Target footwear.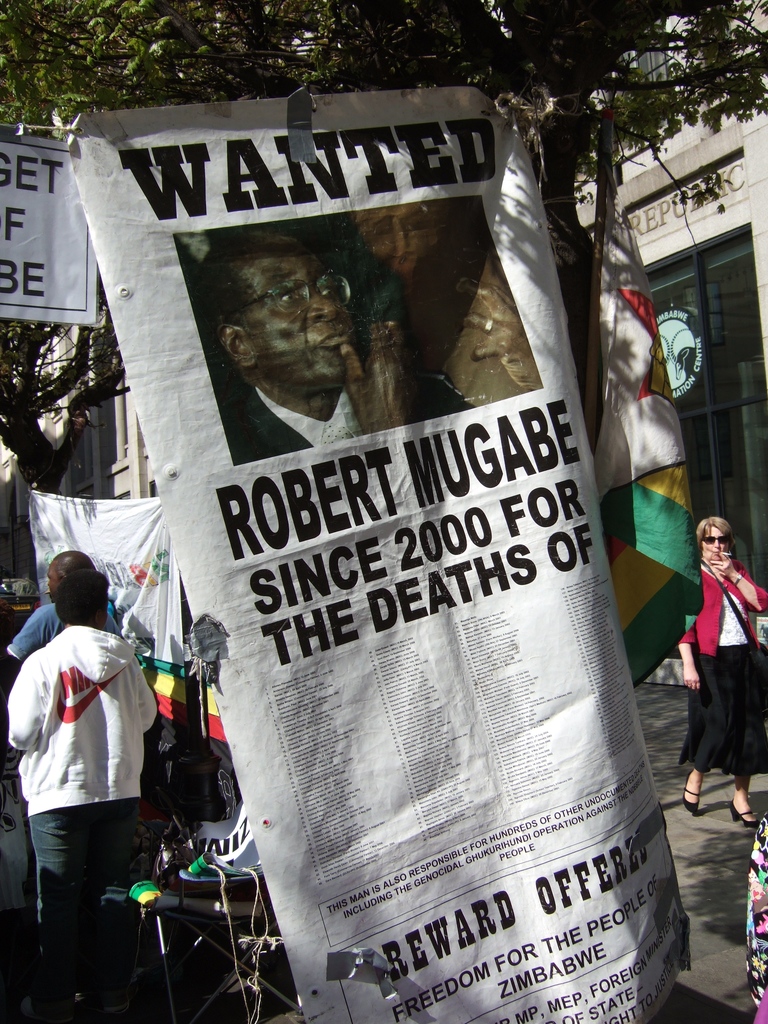
Target region: x1=731, y1=803, x2=760, y2=829.
